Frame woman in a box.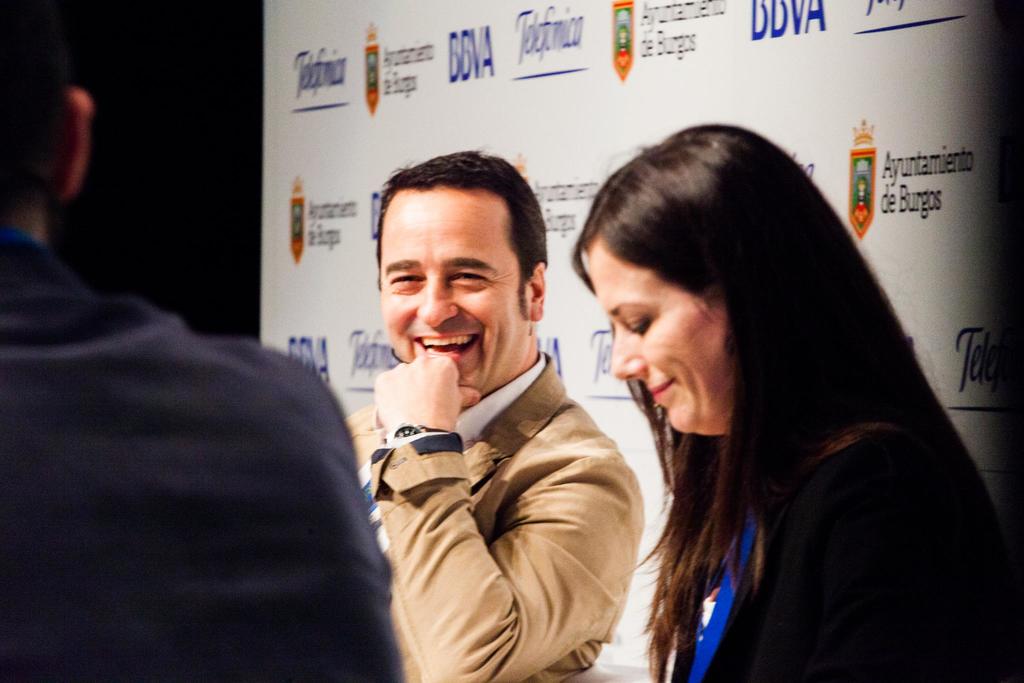
detection(548, 133, 980, 682).
